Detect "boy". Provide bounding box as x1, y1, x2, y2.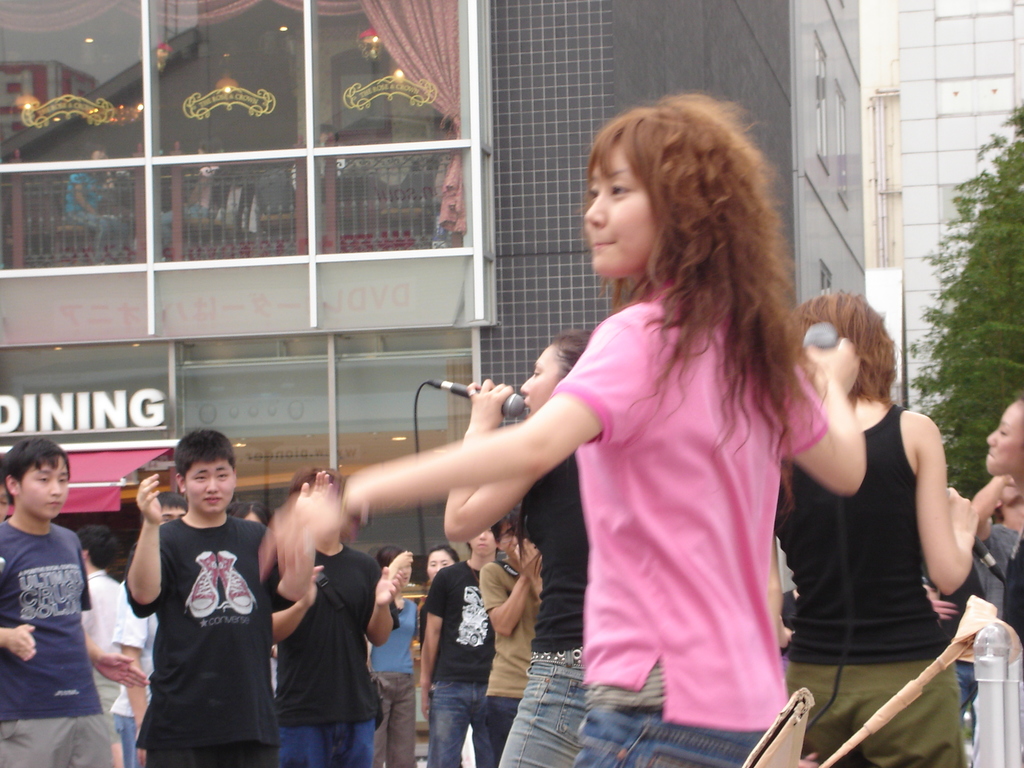
140, 433, 340, 764.
